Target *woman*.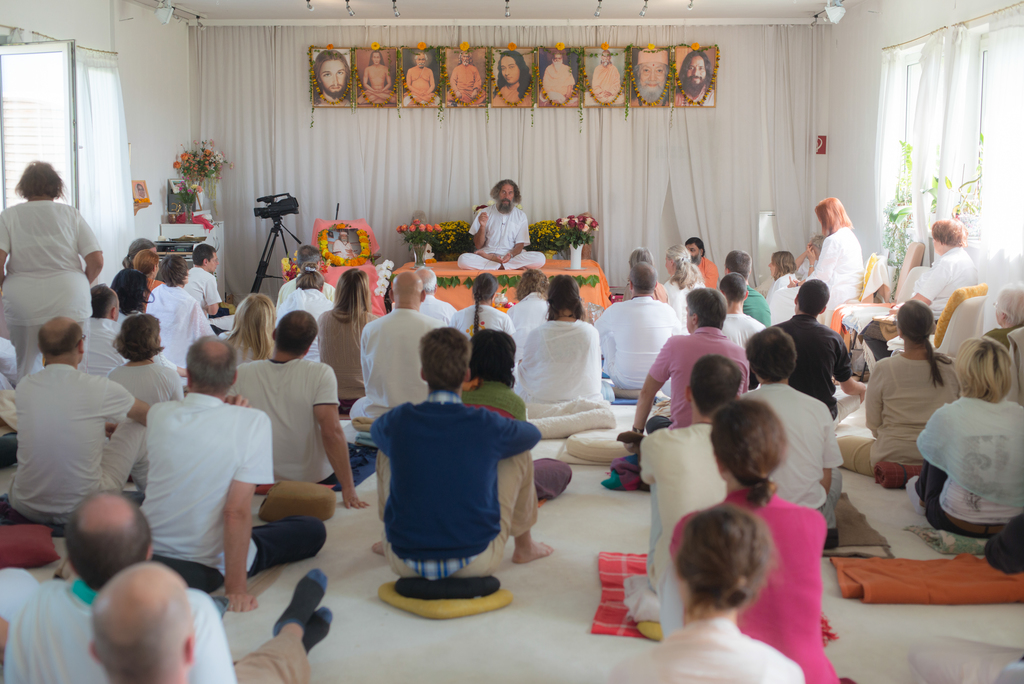
Target region: l=839, t=298, r=953, b=495.
